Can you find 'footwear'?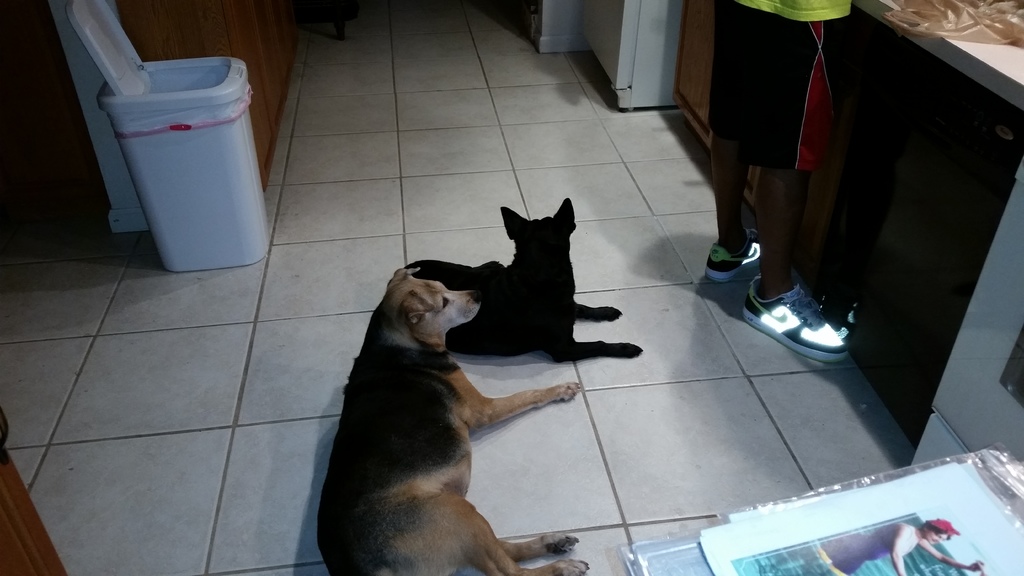
Yes, bounding box: detection(745, 272, 849, 362).
